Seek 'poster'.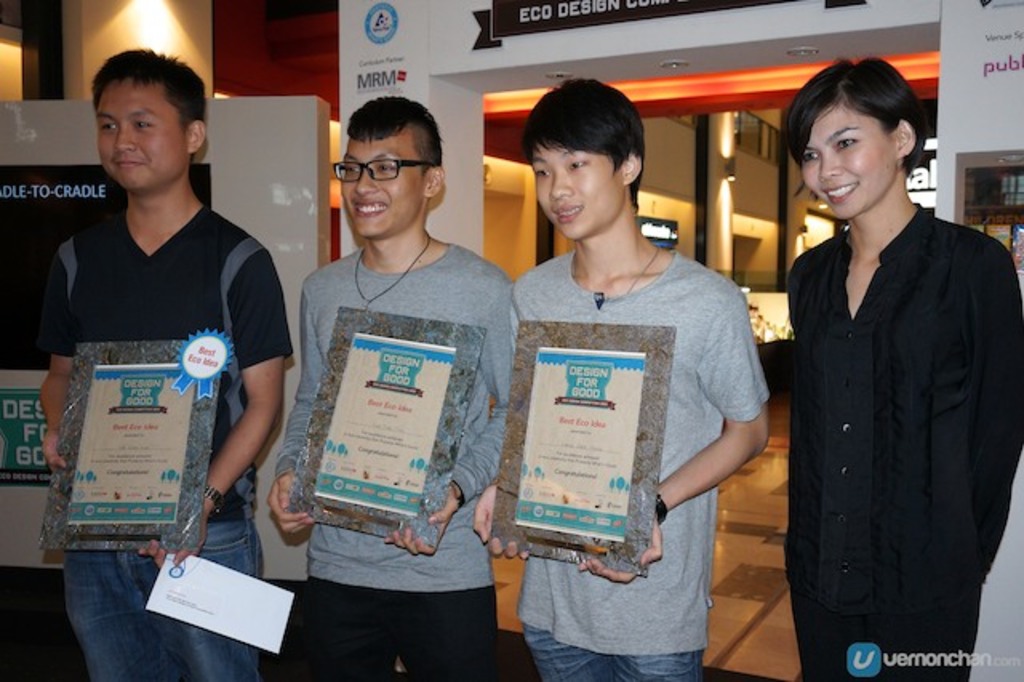
[0, 163, 206, 490].
